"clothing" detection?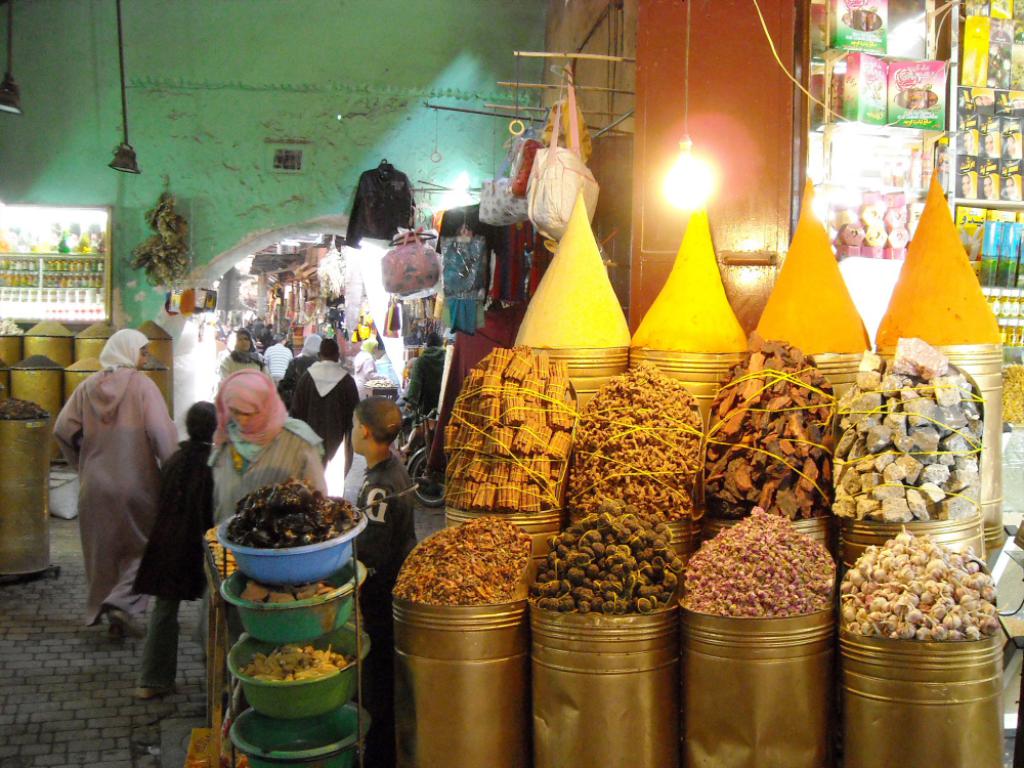
[212,330,268,388]
